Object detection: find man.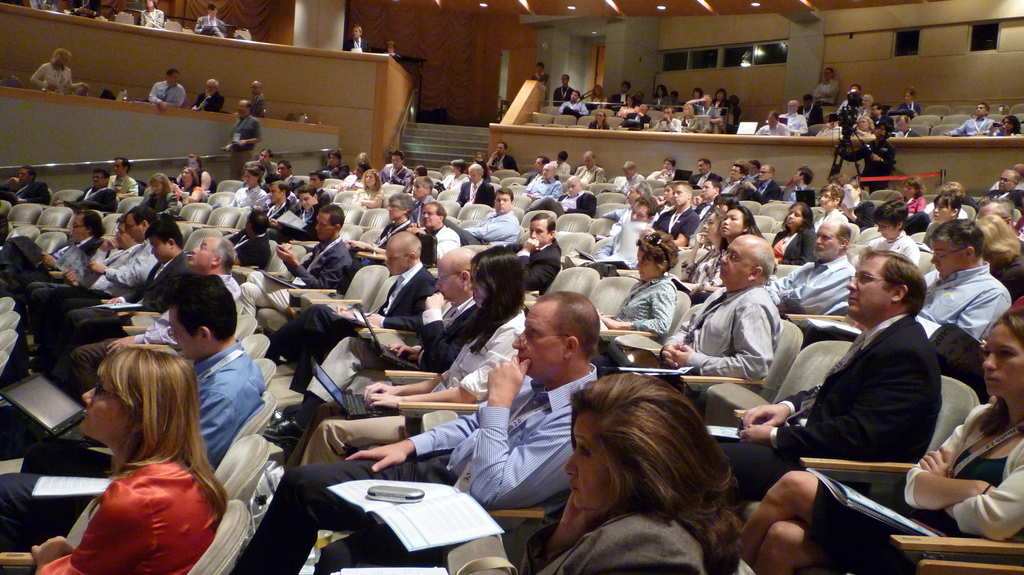
rect(248, 81, 262, 112).
